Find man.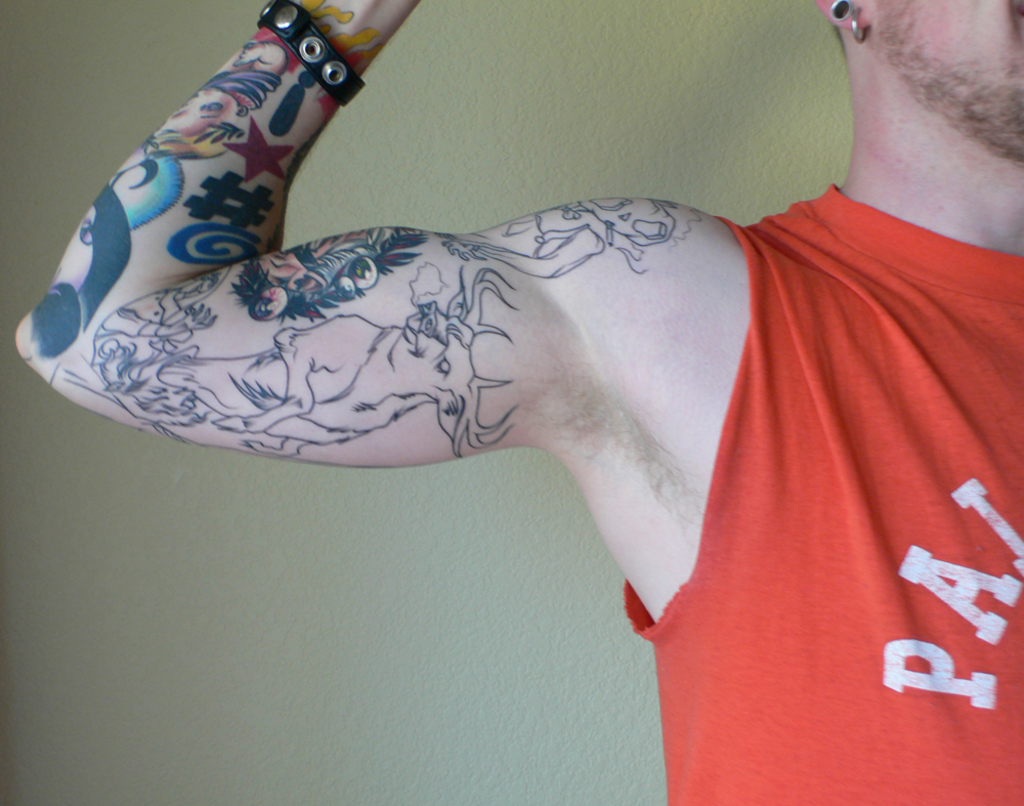
x1=9 y1=0 x2=1023 y2=805.
